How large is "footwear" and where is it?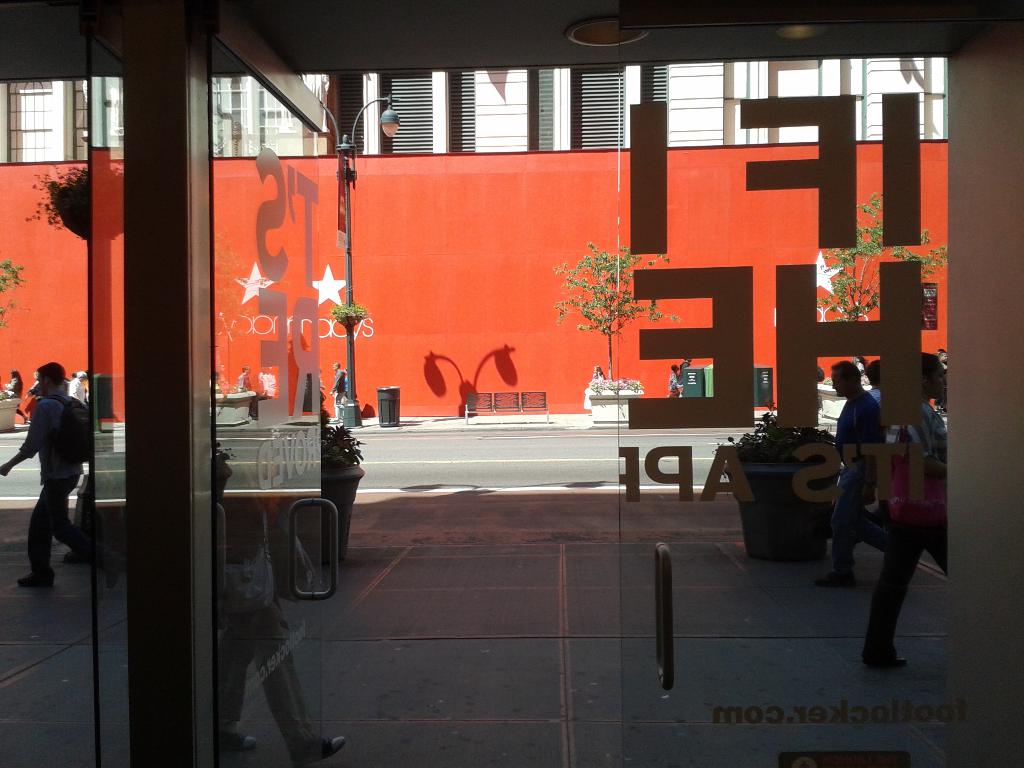
Bounding box: l=816, t=570, r=858, b=588.
